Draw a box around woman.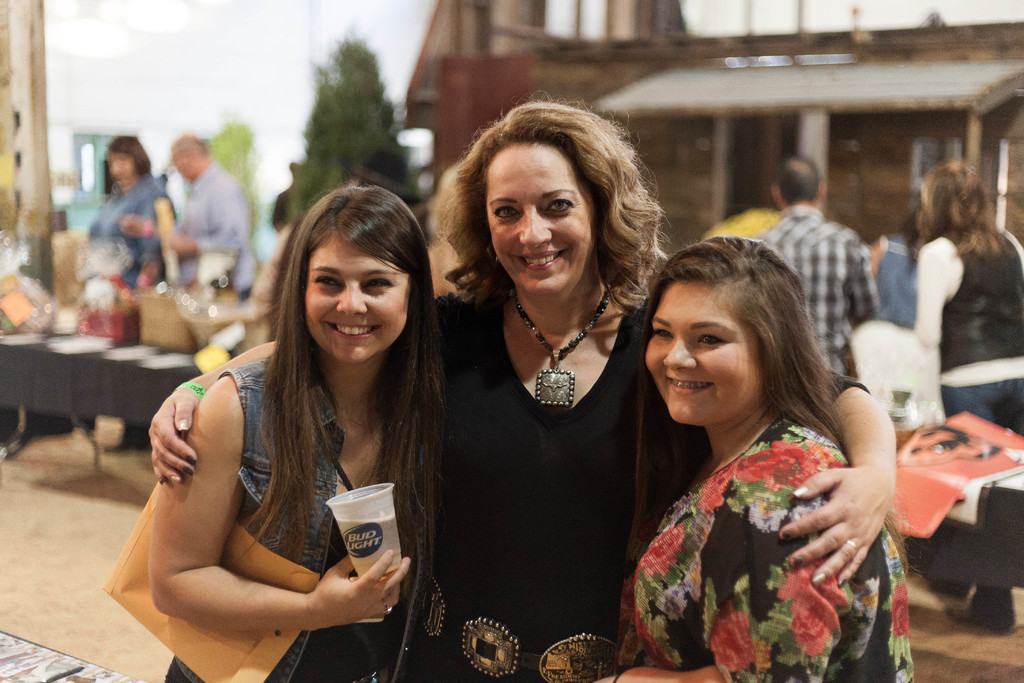
(left=84, top=134, right=182, bottom=284).
